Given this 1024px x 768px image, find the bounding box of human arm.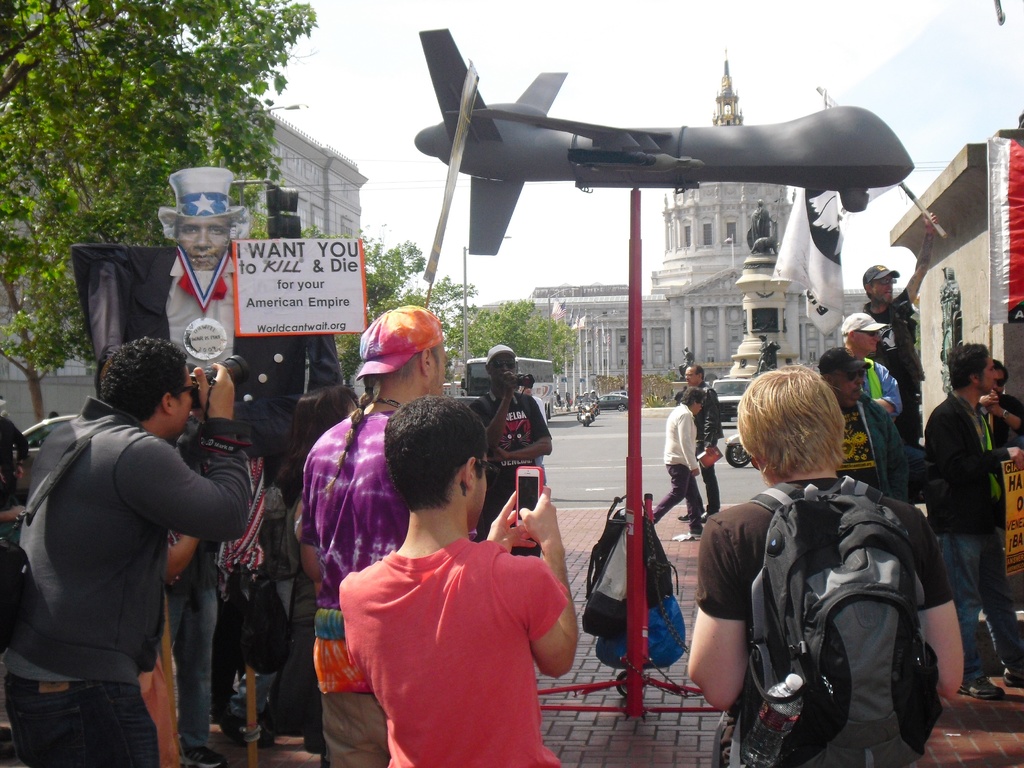
select_region(678, 409, 708, 478).
